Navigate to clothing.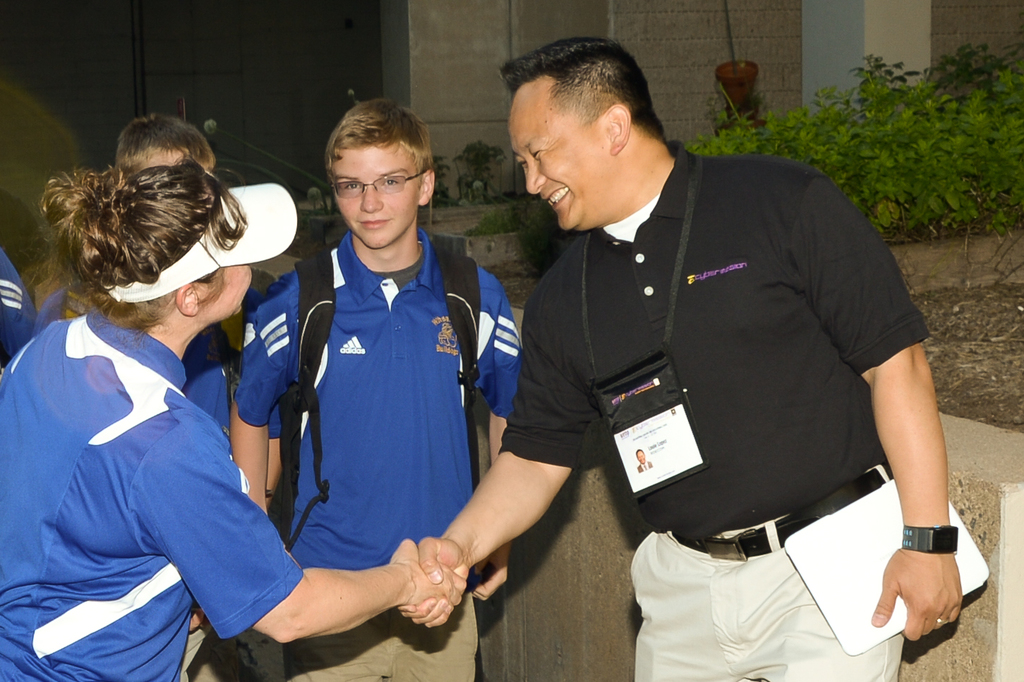
Navigation target: (left=155, top=273, right=282, bottom=492).
